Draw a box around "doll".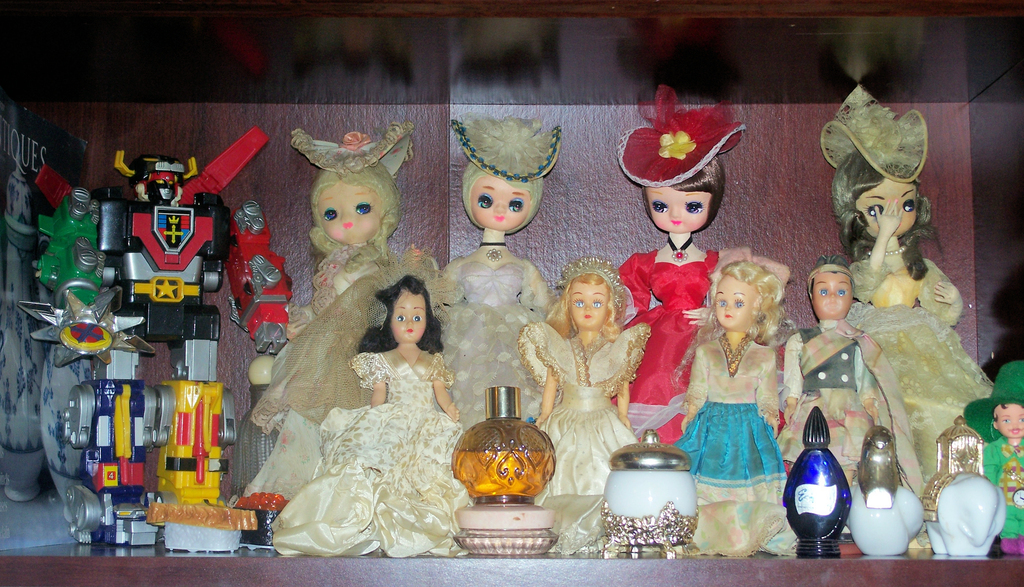
[682, 229, 799, 552].
